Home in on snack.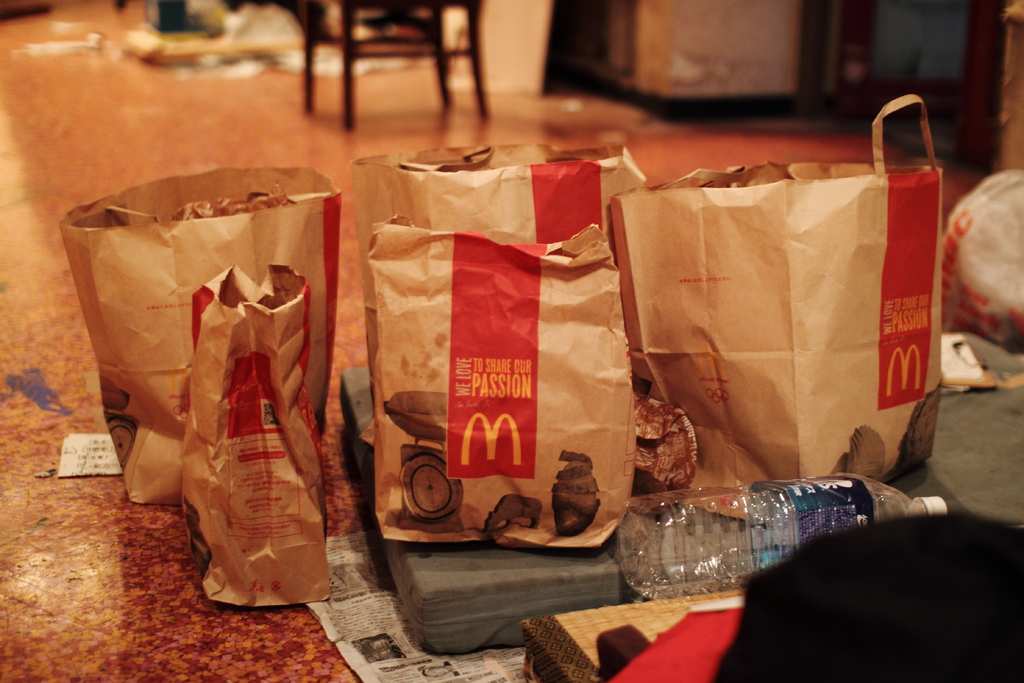
Homed in at bbox(343, 132, 668, 557).
